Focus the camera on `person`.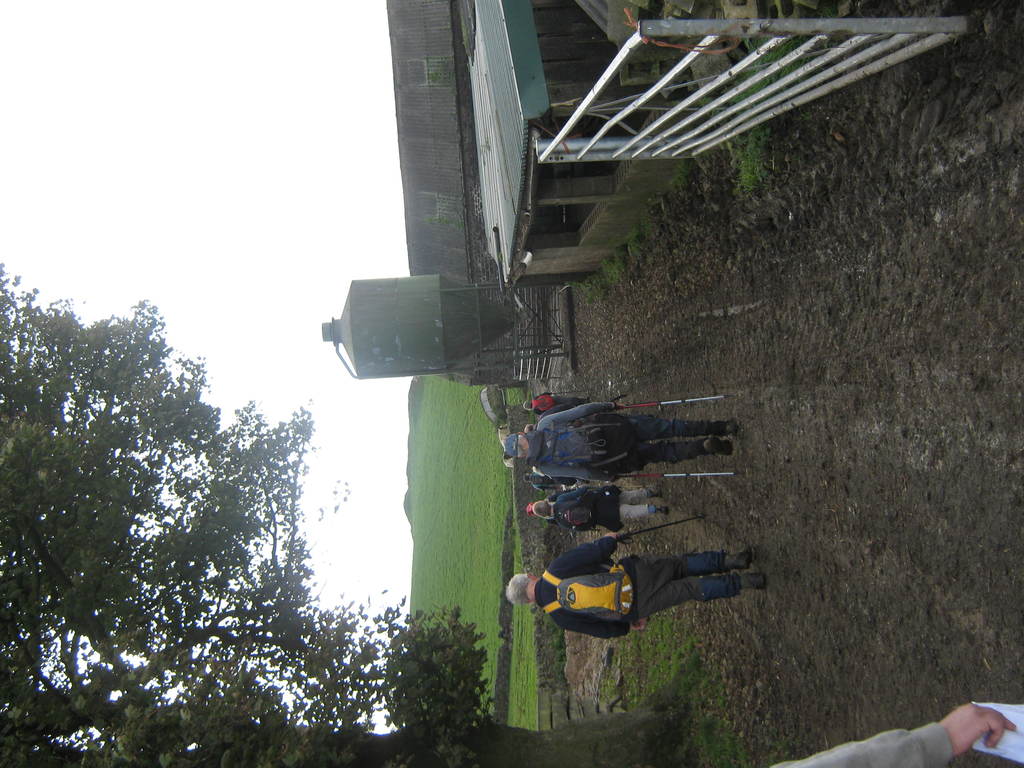
Focus region: [left=522, top=392, right=572, bottom=420].
